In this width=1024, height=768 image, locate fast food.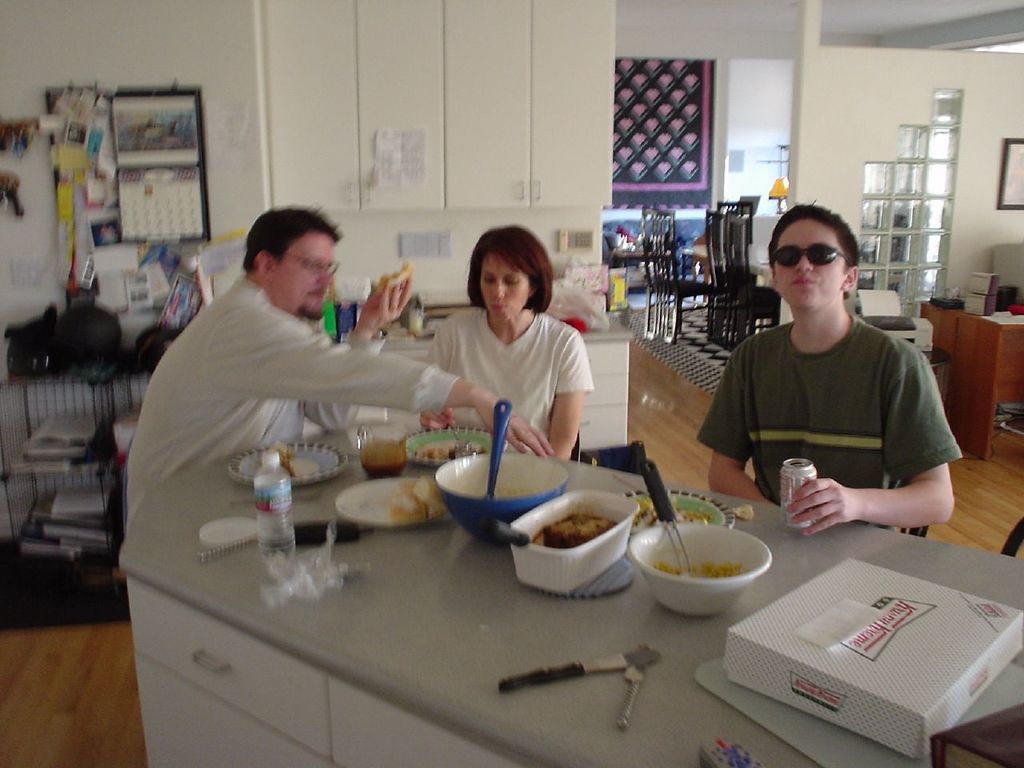
Bounding box: Rect(421, 446, 486, 456).
